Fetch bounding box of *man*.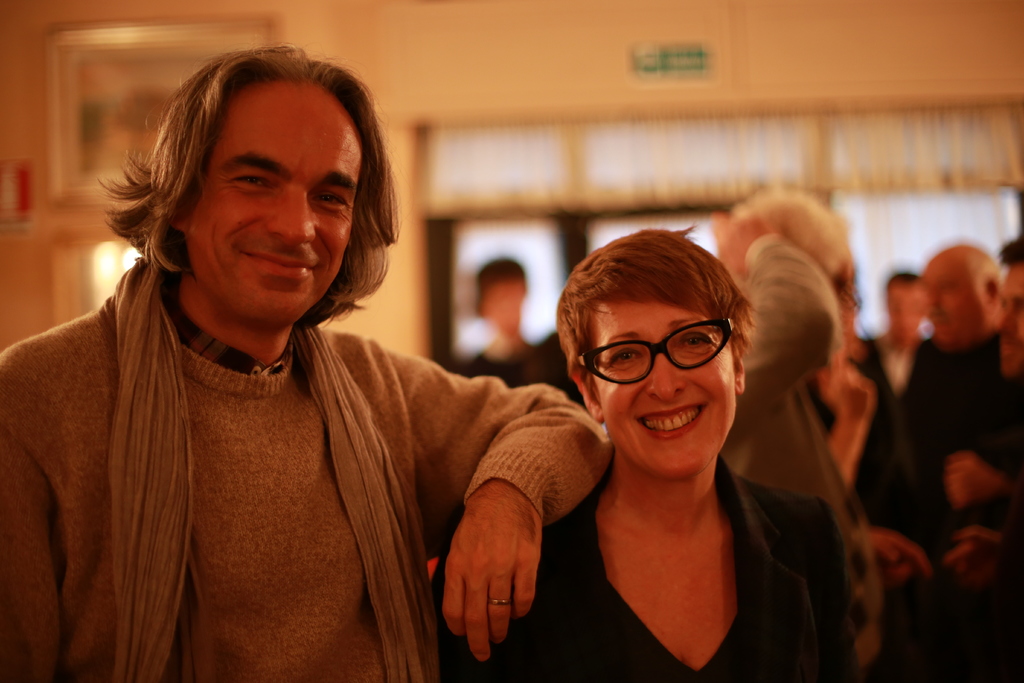
Bbox: BBox(14, 62, 649, 662).
